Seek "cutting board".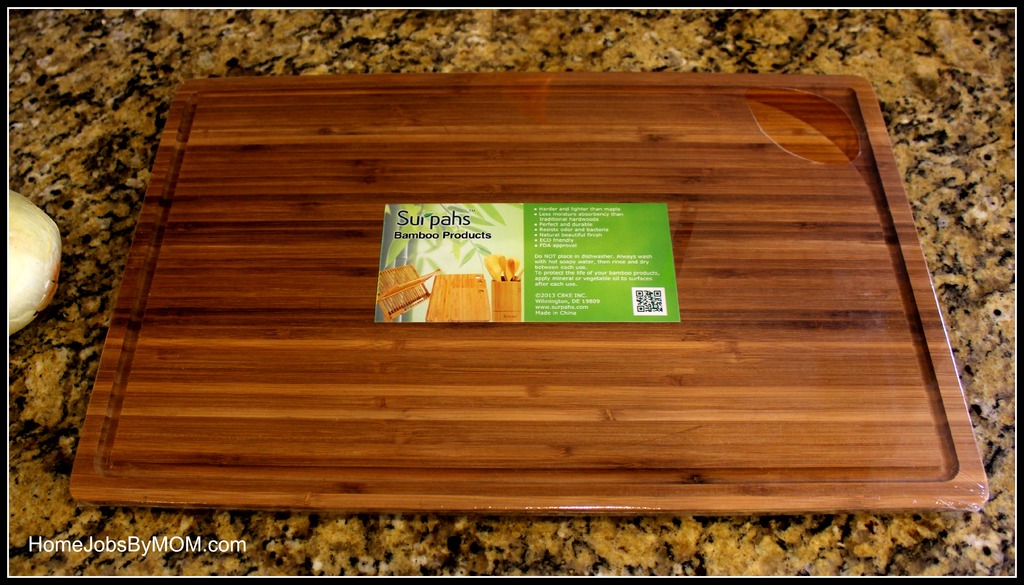
crop(62, 69, 991, 511).
